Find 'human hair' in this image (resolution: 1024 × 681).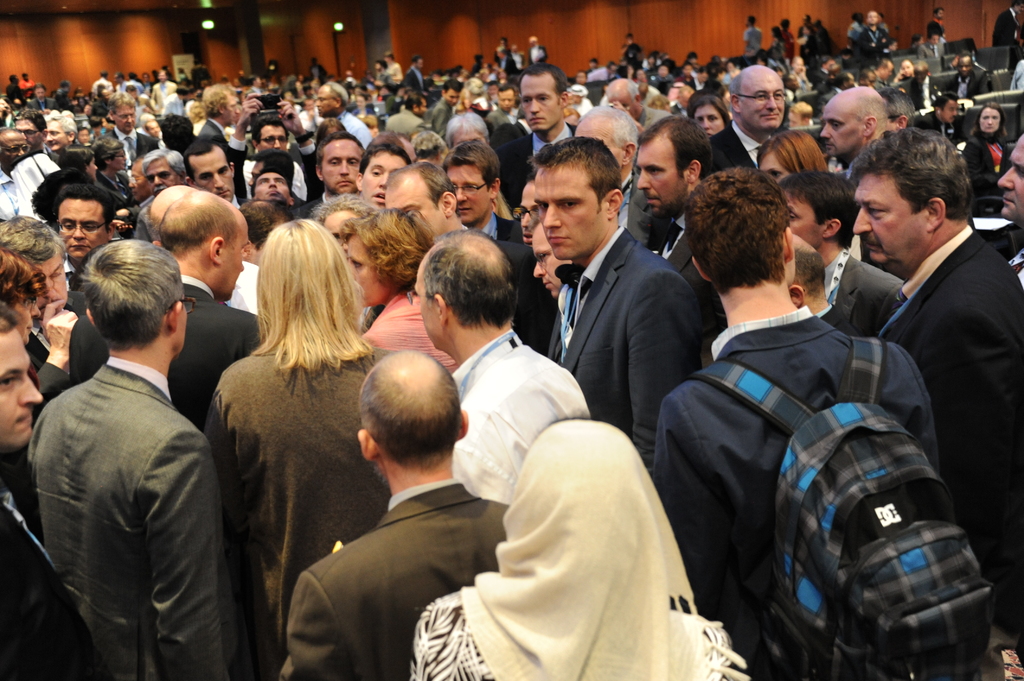
<box>424,225,518,330</box>.
